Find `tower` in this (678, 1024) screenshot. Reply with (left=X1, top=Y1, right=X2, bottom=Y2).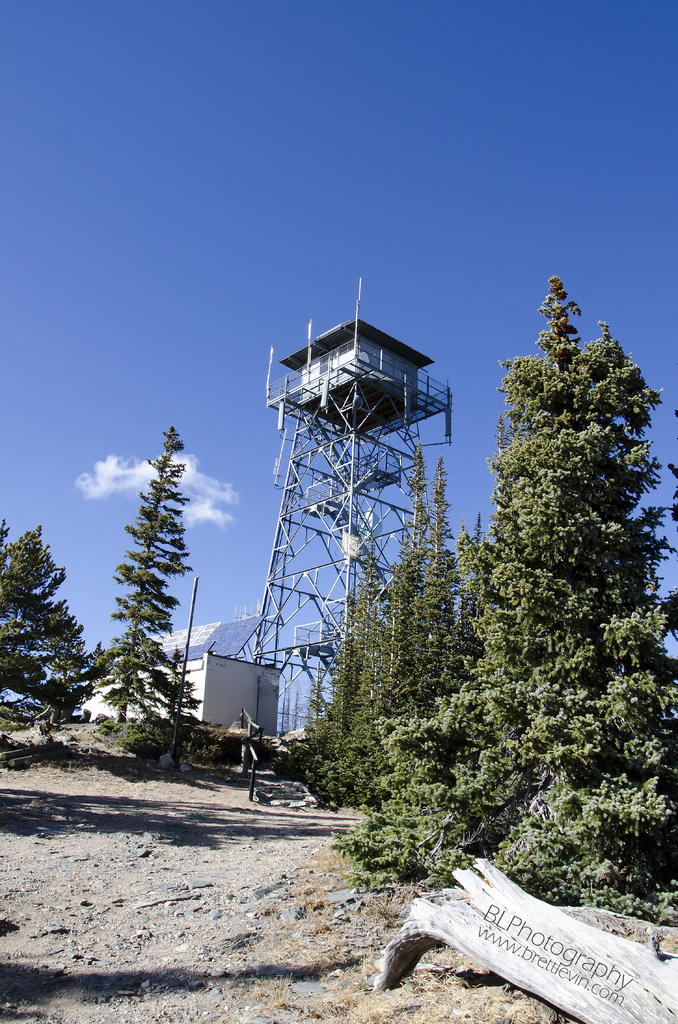
(left=266, top=279, right=462, bottom=767).
